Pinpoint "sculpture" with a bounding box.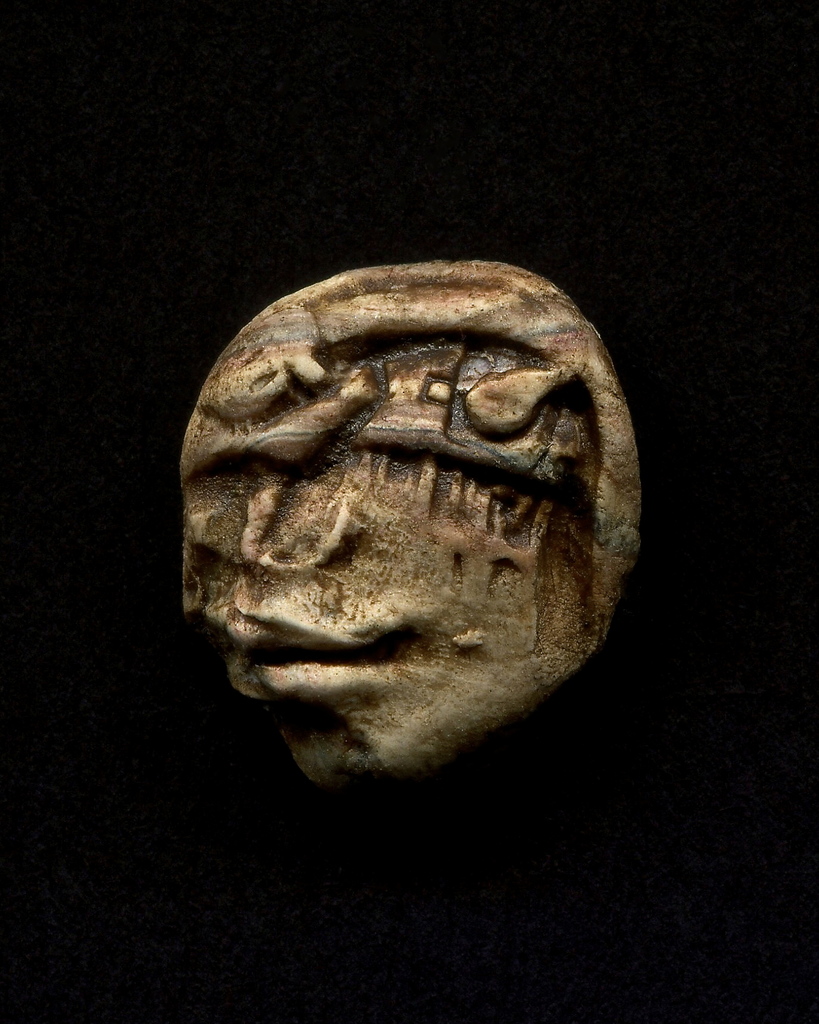
156/261/637/815.
